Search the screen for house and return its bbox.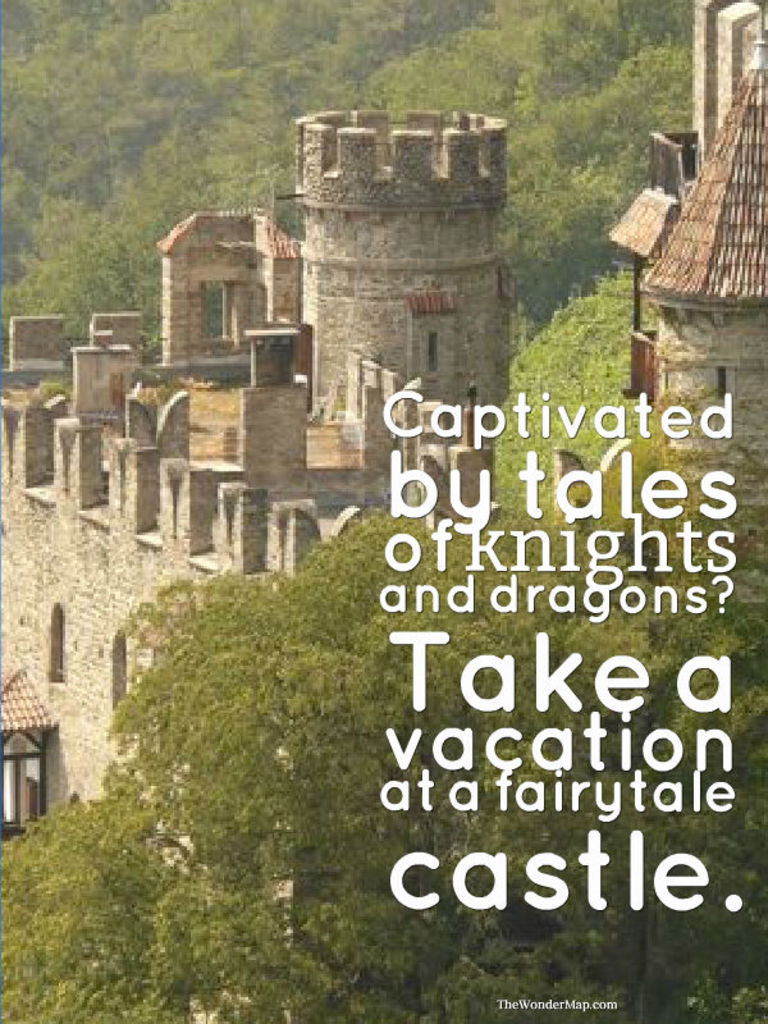
Found: <box>613,0,767,666</box>.
